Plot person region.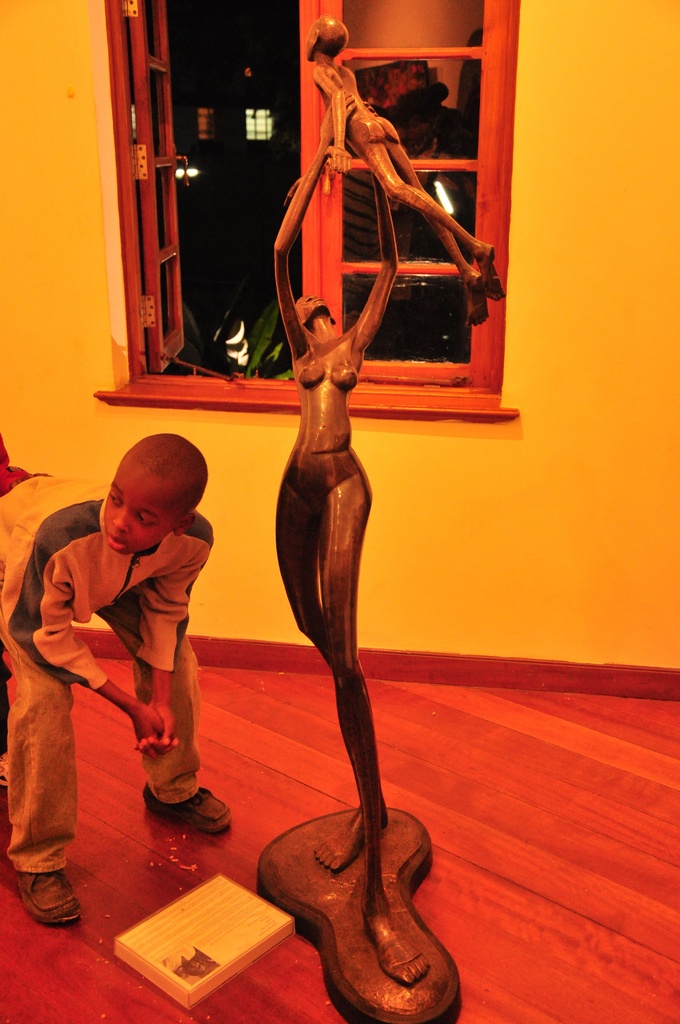
Plotted at rect(275, 90, 430, 988).
